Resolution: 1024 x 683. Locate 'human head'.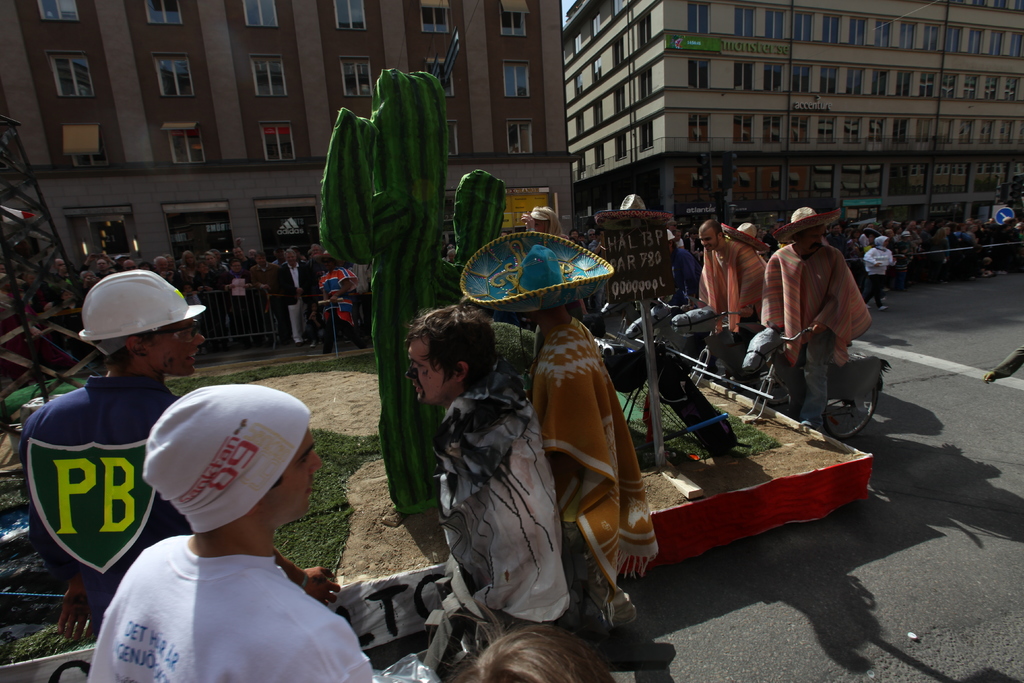
<box>457,225,617,318</box>.
